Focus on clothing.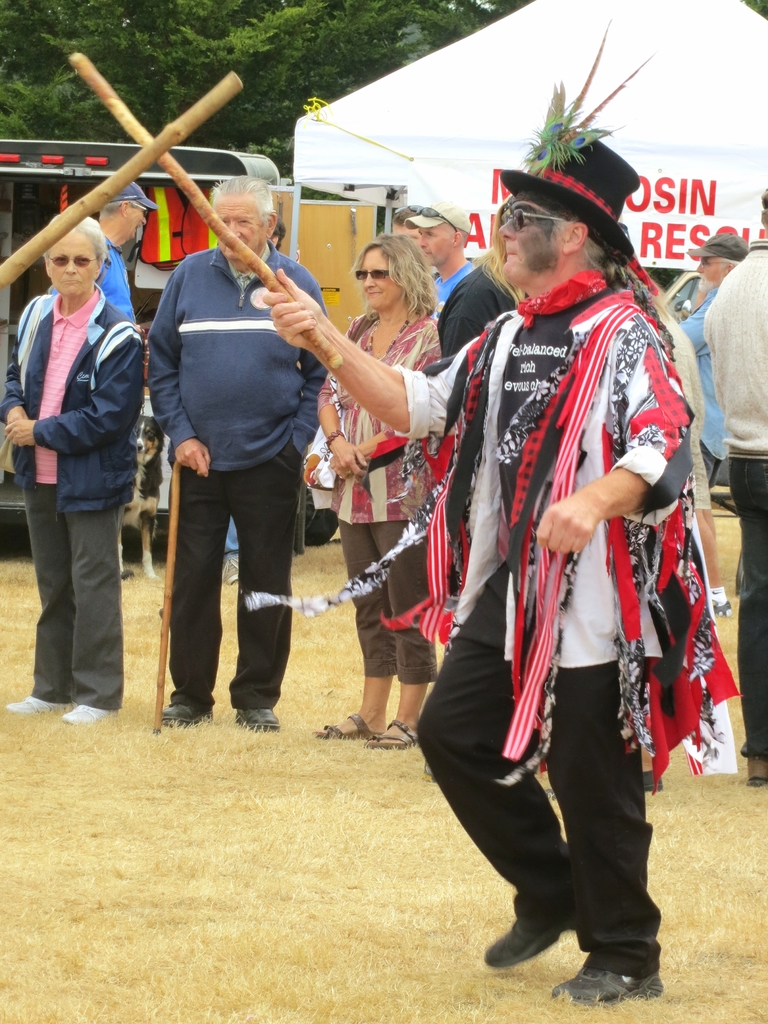
Focused at box(51, 234, 137, 324).
